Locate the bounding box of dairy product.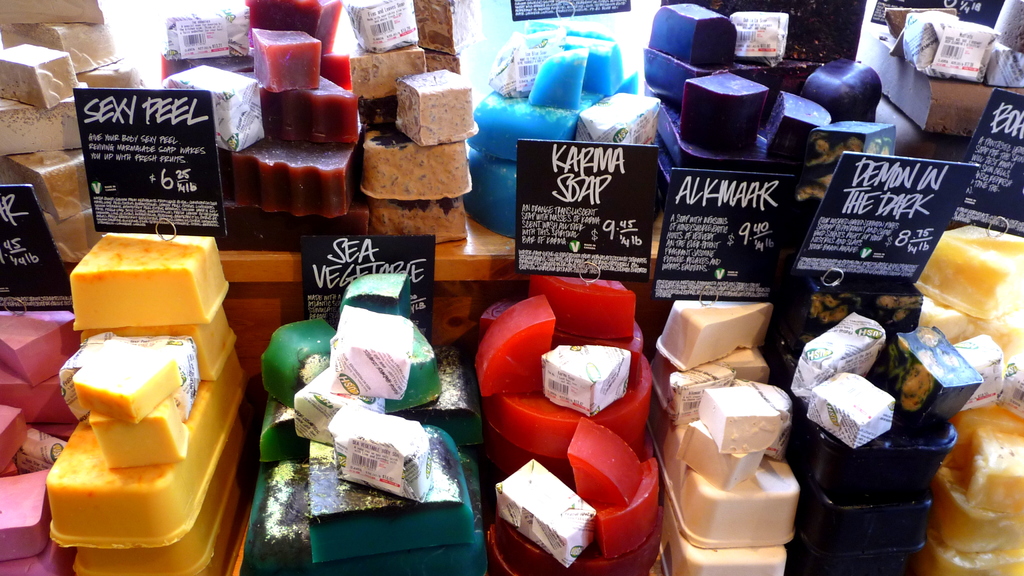
Bounding box: {"x1": 76, "y1": 415, "x2": 246, "y2": 572}.
